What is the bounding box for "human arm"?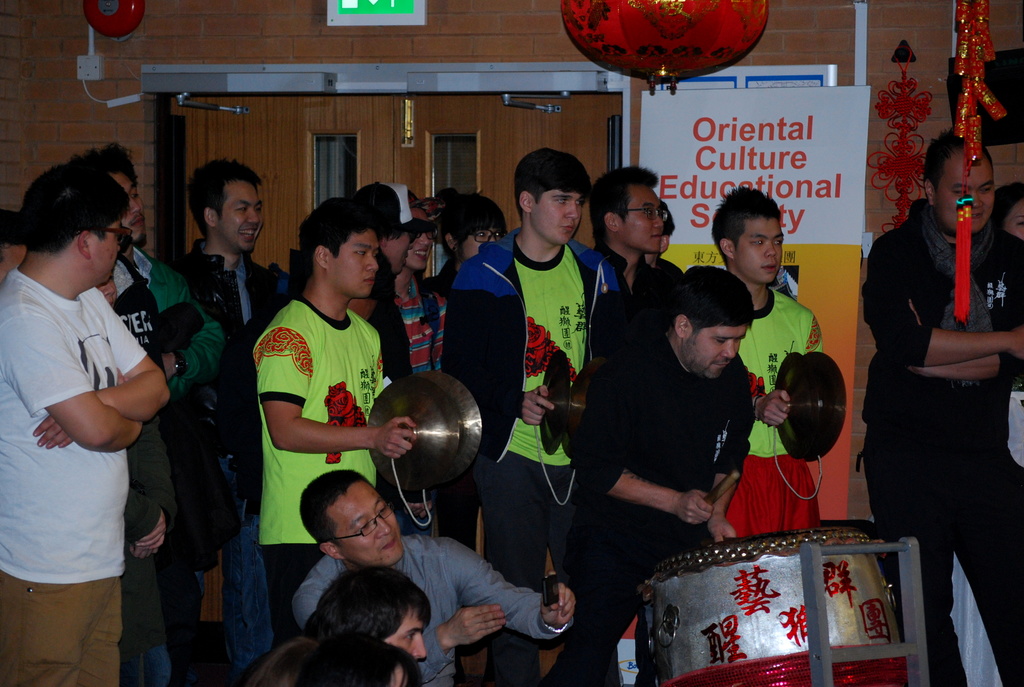
crop(294, 600, 511, 686).
